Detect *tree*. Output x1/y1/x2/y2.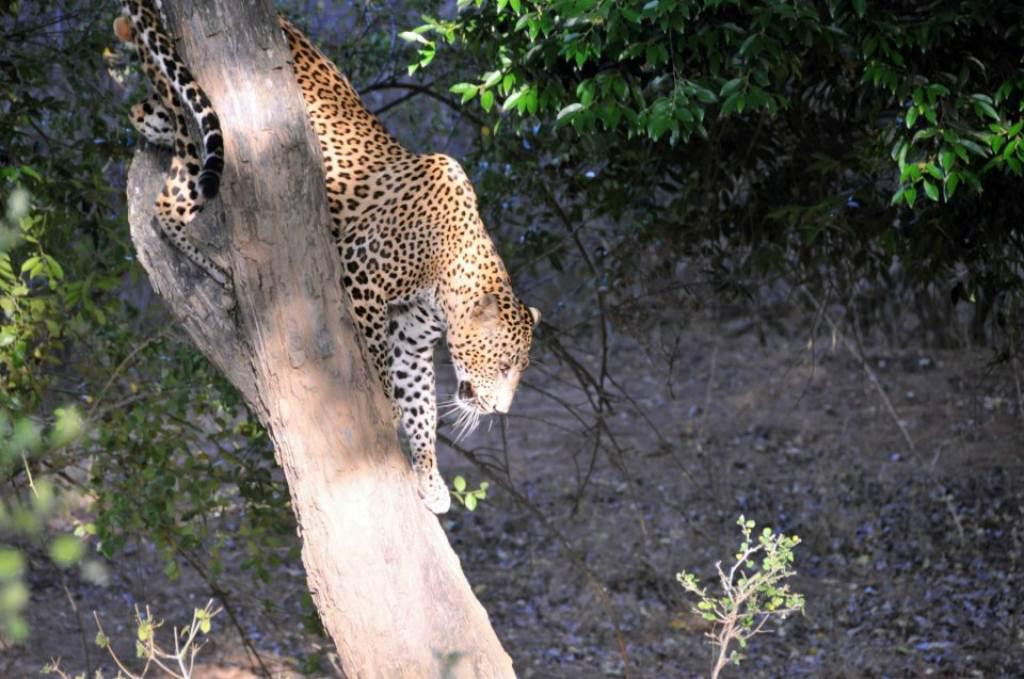
403/0/1023/212.
